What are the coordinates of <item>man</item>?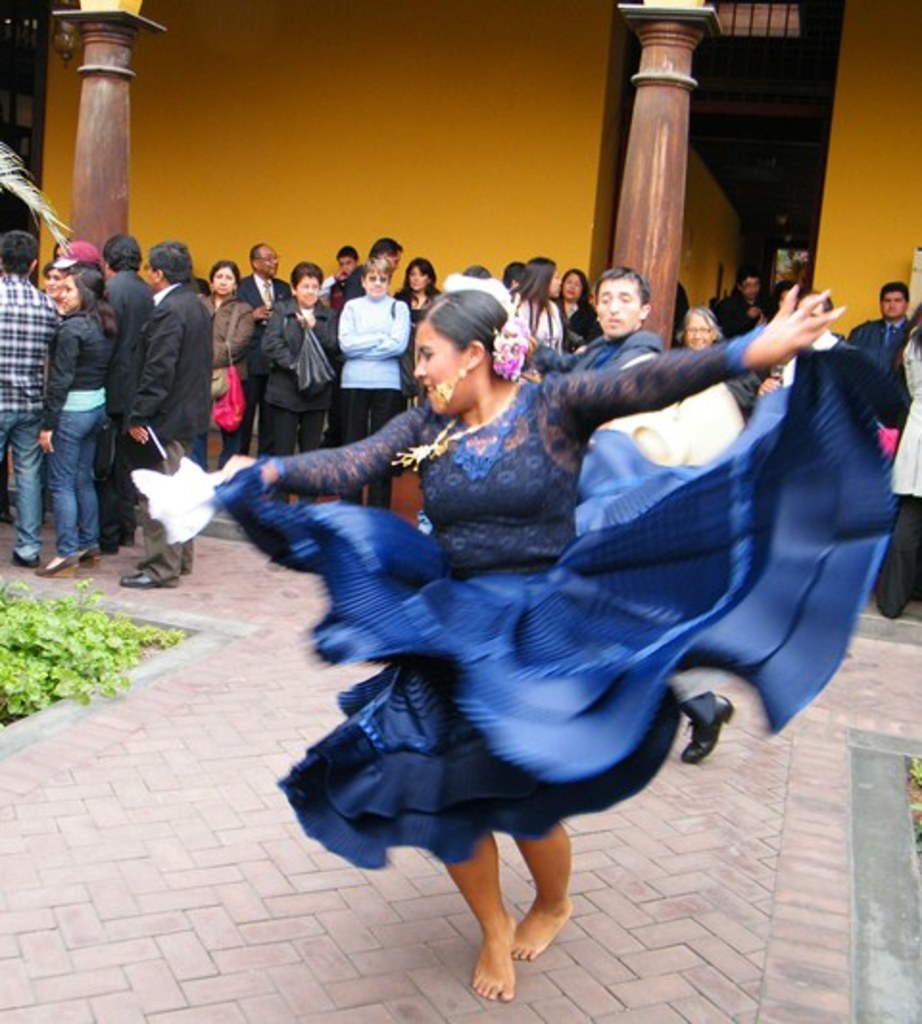
box(119, 232, 215, 588).
